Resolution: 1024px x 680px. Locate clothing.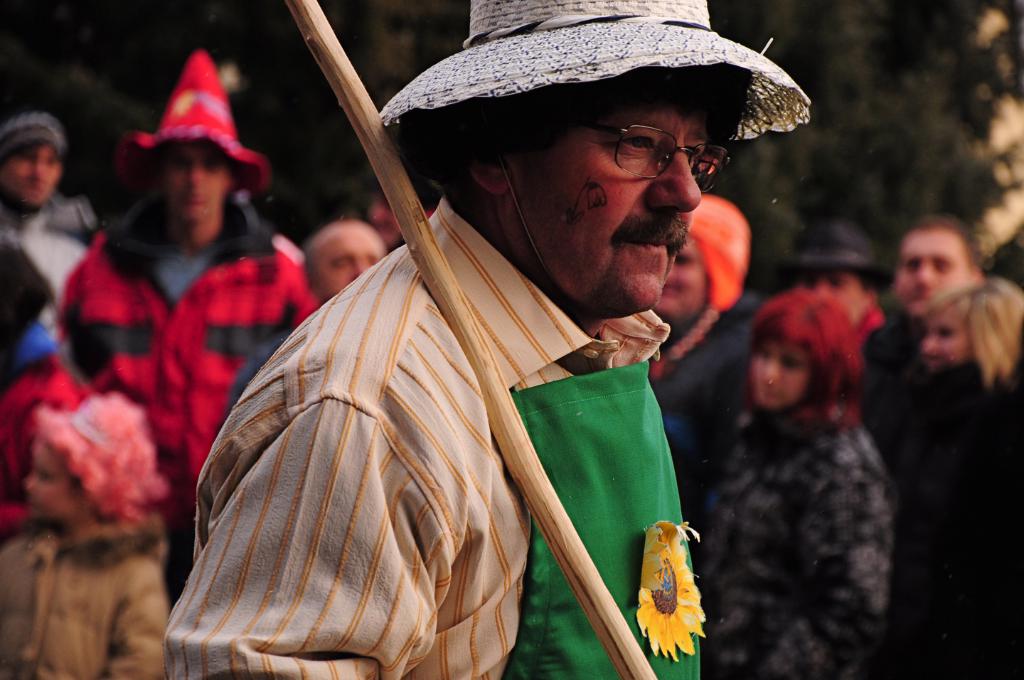
(x1=847, y1=298, x2=885, y2=427).
